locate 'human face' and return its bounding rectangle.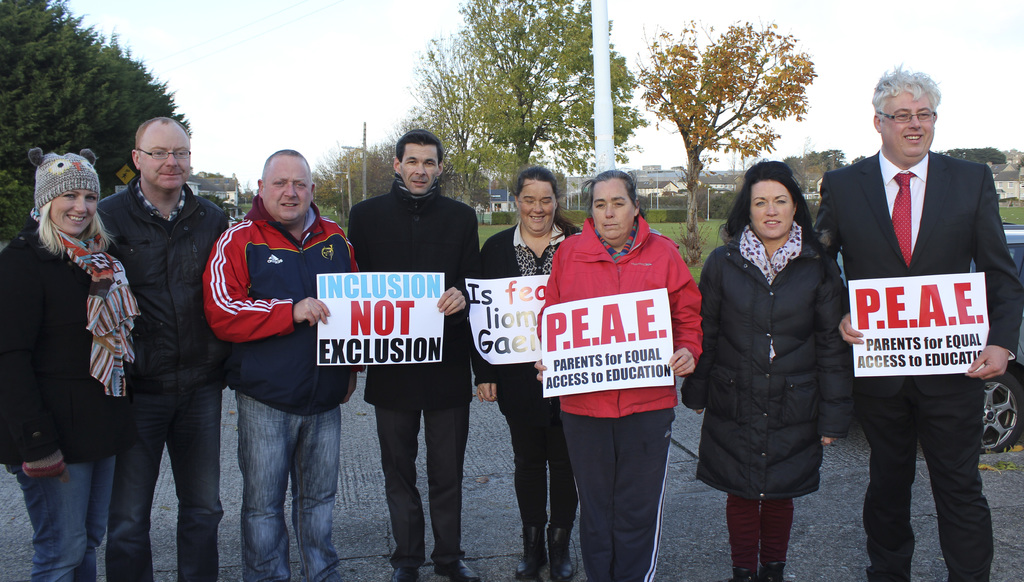
594, 179, 626, 237.
